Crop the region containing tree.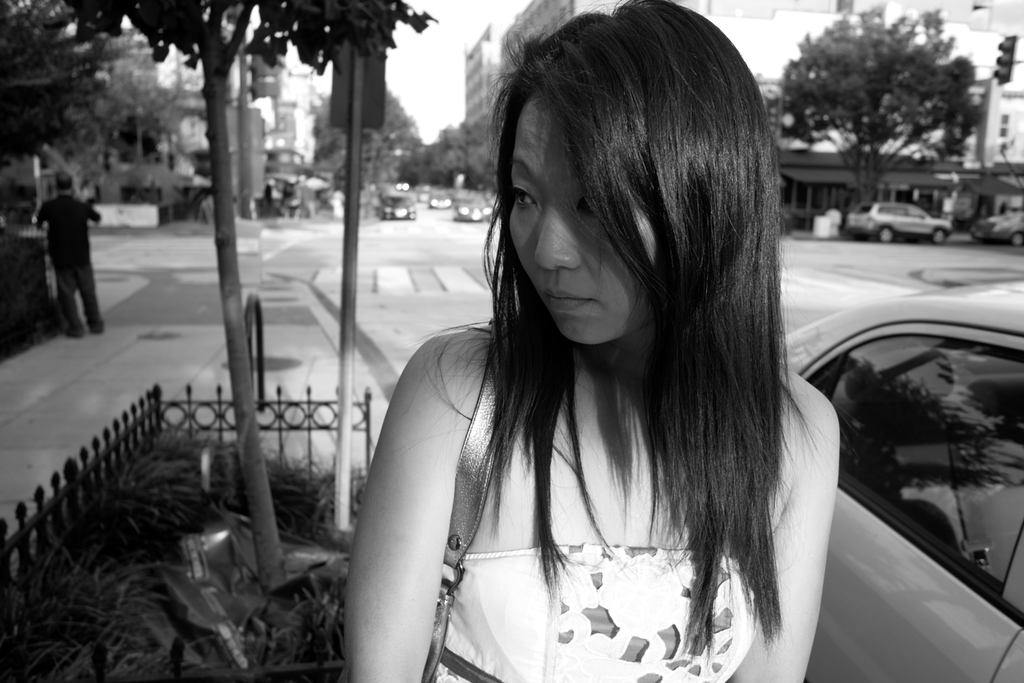
Crop region: Rect(771, 3, 995, 213).
